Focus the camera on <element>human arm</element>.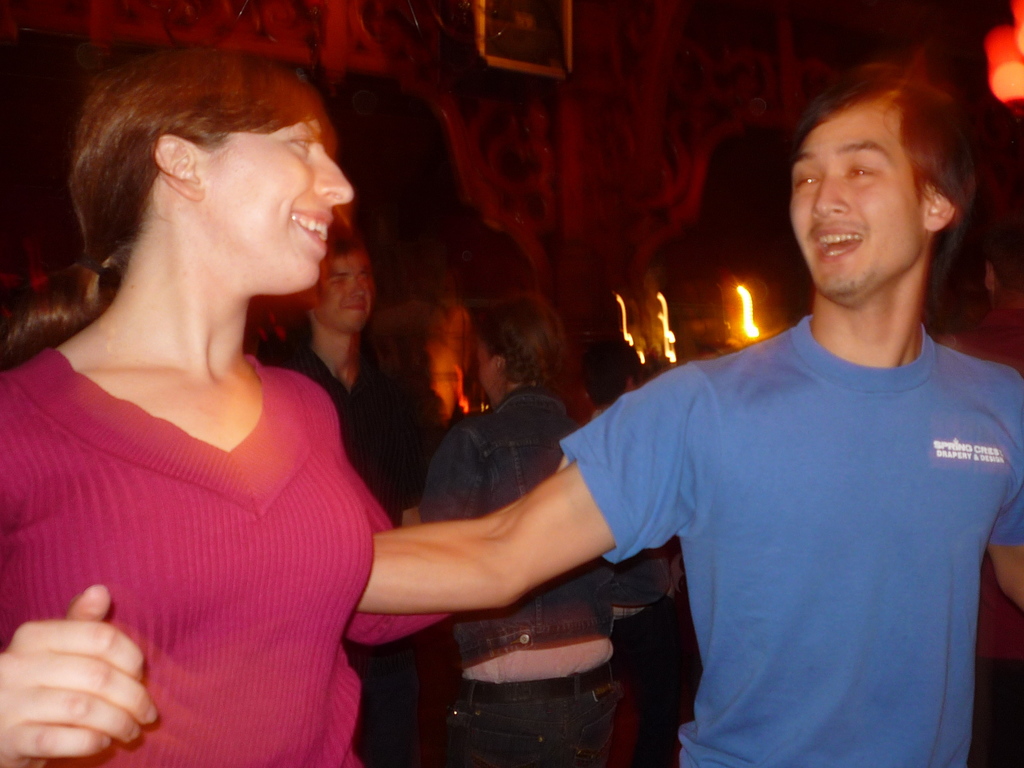
Focus region: box=[382, 373, 434, 630].
